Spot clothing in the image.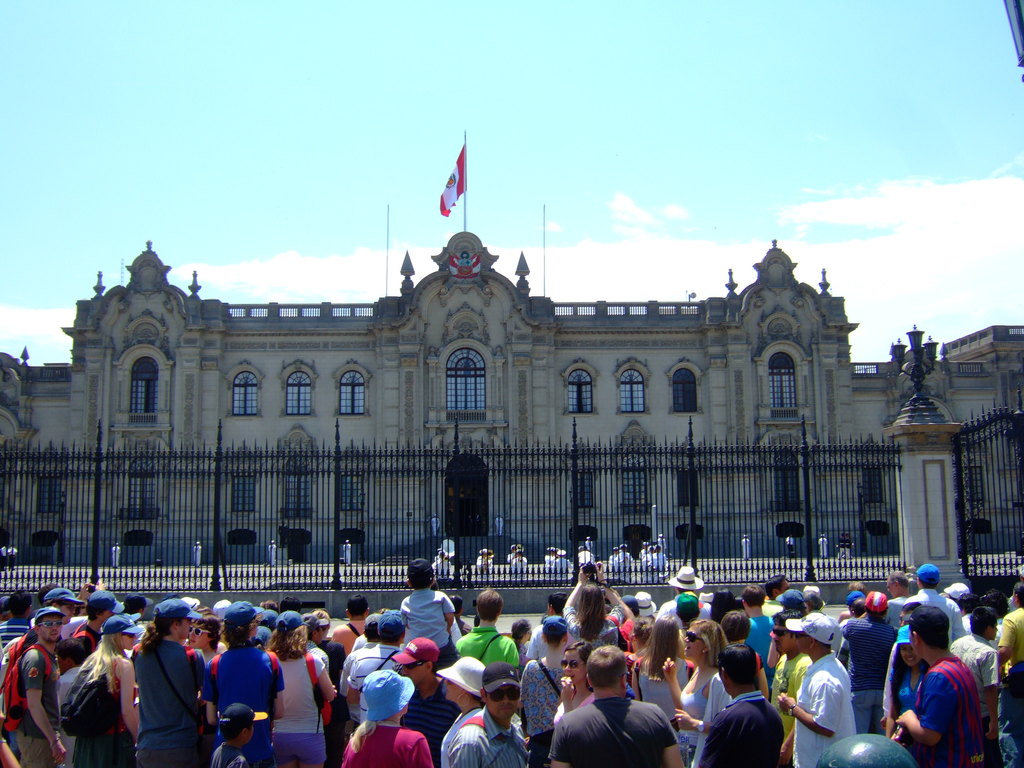
clothing found at box(915, 641, 1002, 766).
